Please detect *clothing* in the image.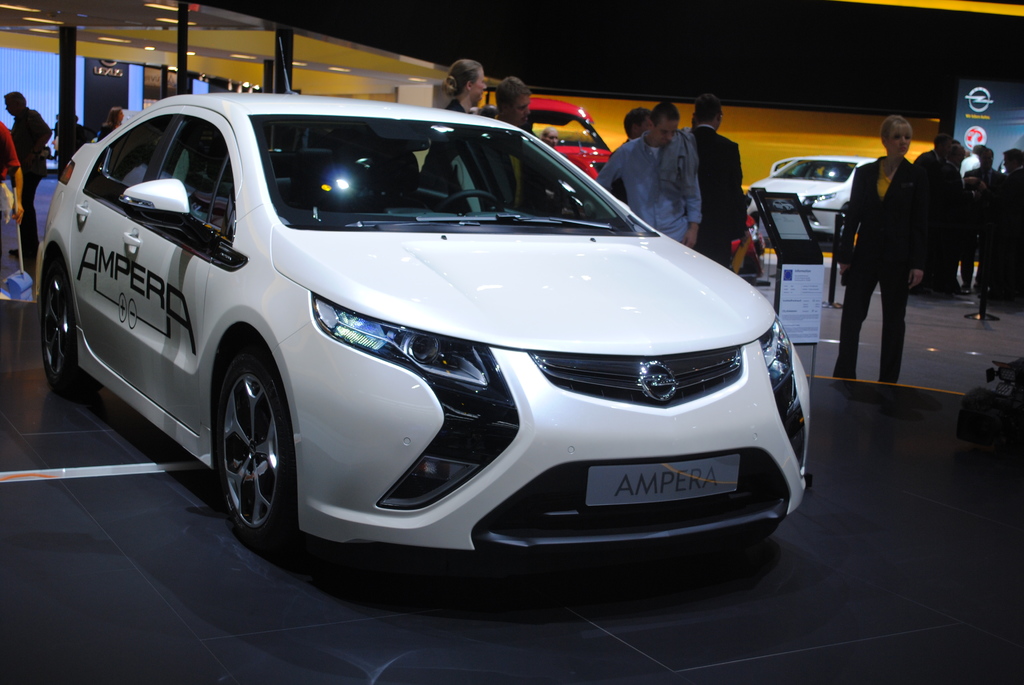
left=685, top=122, right=756, bottom=278.
